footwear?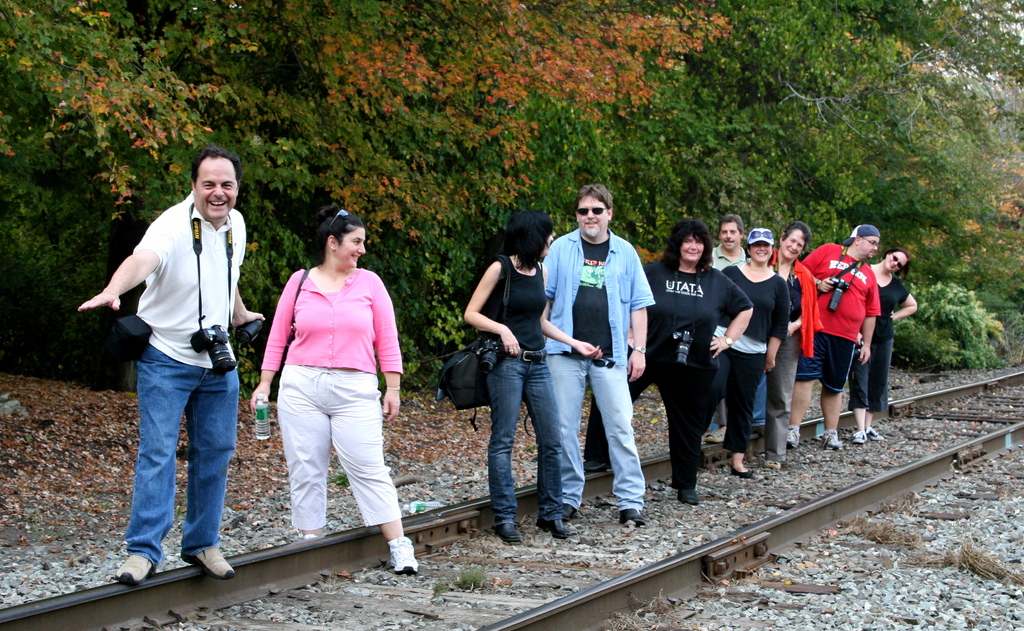
left=115, top=553, right=155, bottom=584
